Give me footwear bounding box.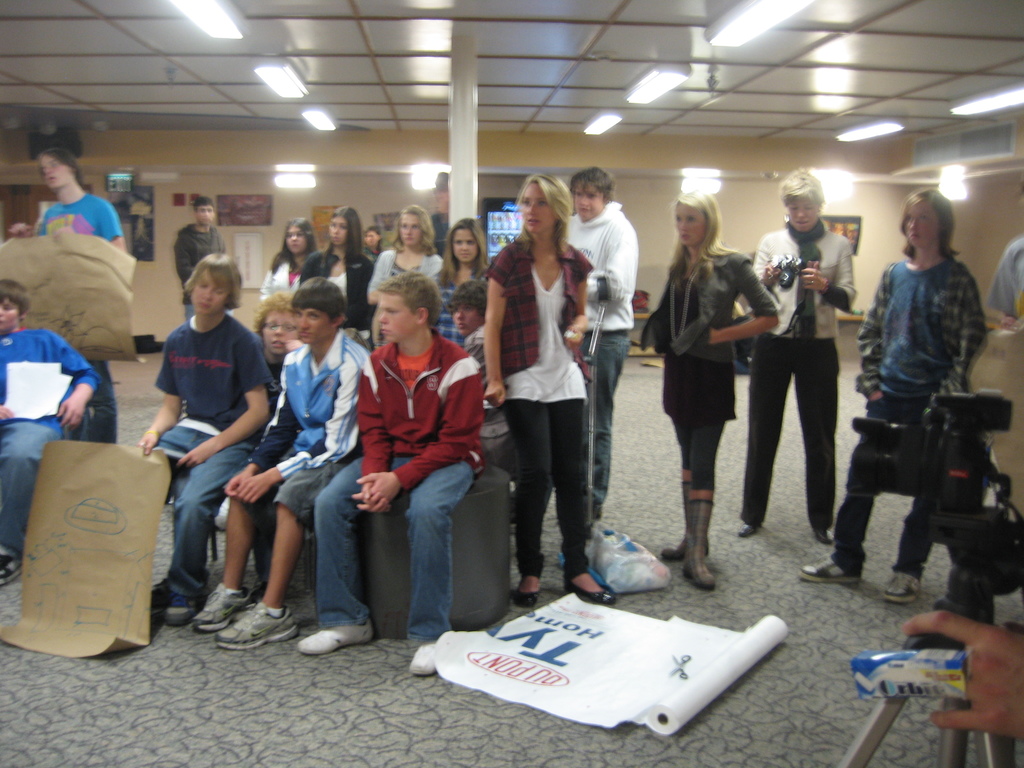
l=214, t=605, r=294, b=653.
